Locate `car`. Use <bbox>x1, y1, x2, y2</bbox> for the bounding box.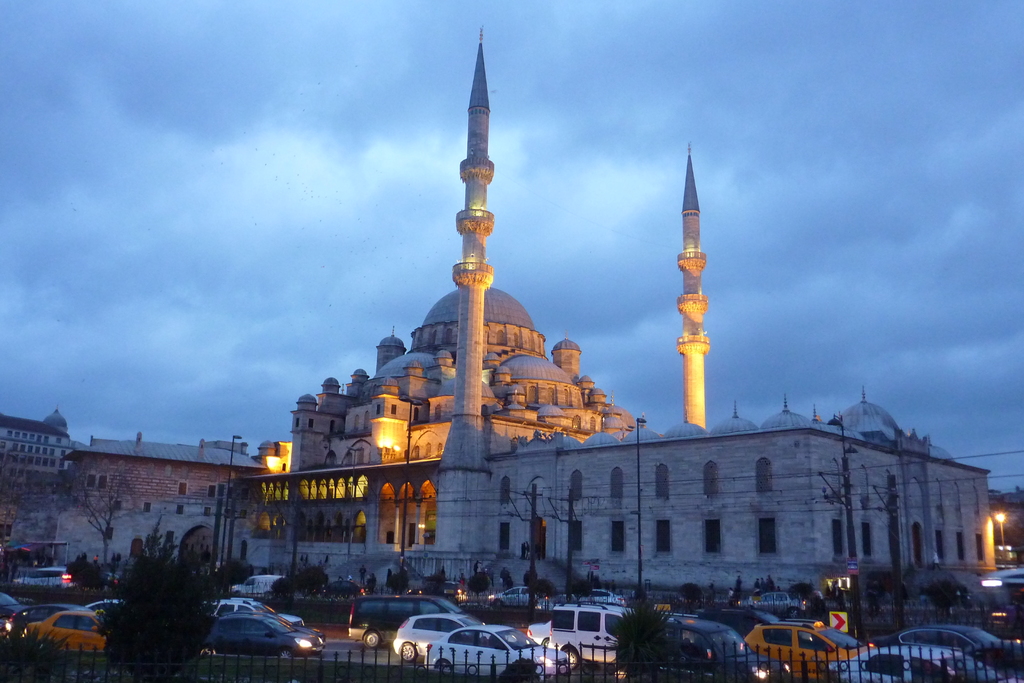
<bbox>546, 599, 641, 669</bbox>.
